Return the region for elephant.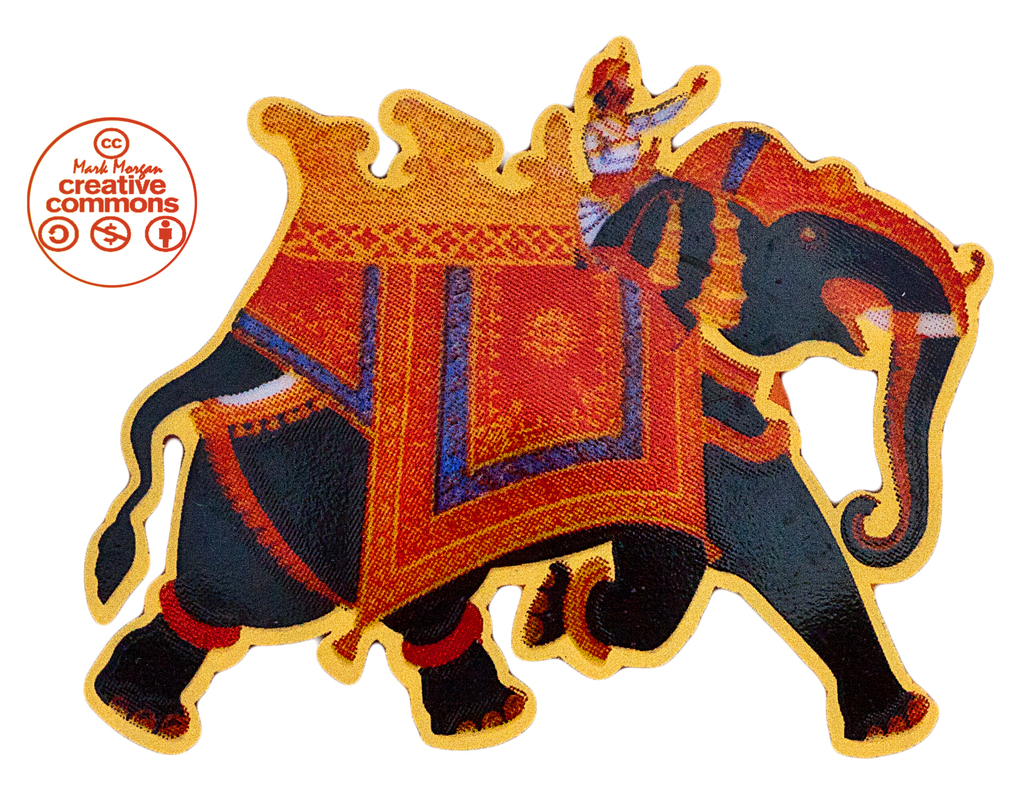
x1=79, y1=33, x2=989, y2=761.
